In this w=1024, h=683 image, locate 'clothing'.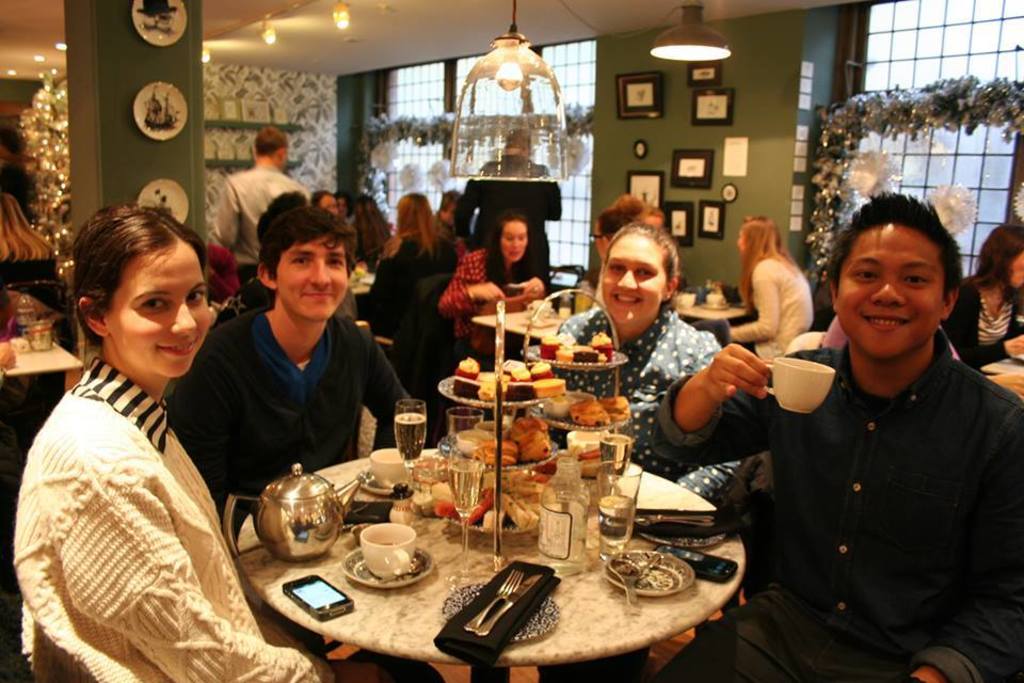
Bounding box: (x1=446, y1=155, x2=567, y2=289).
